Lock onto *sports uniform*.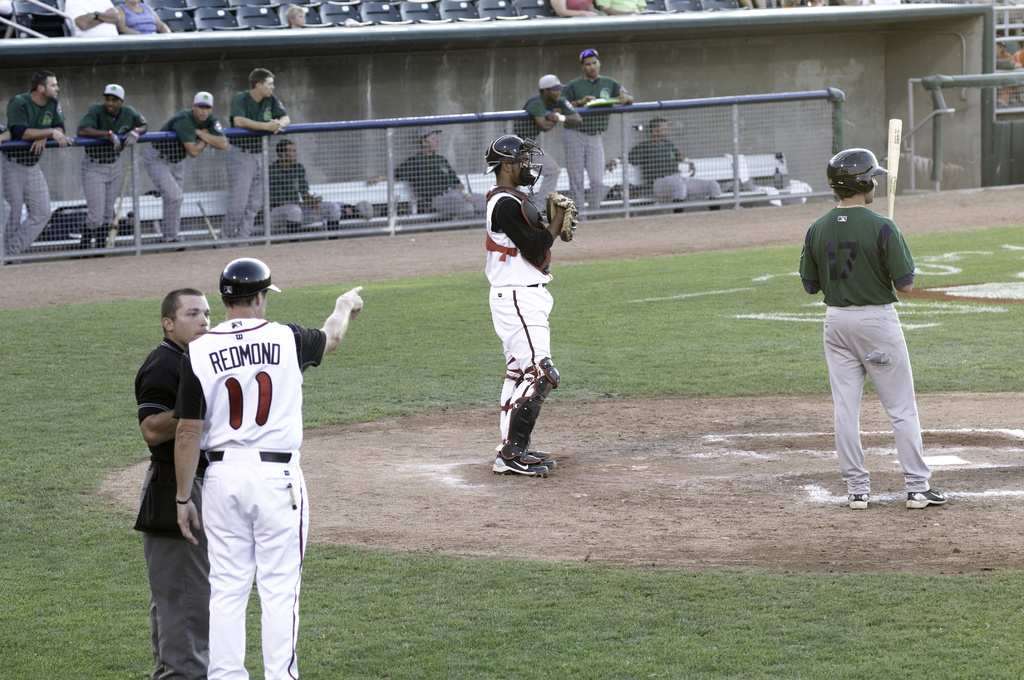
Locked: pyautogui.locateOnScreen(136, 90, 235, 249).
